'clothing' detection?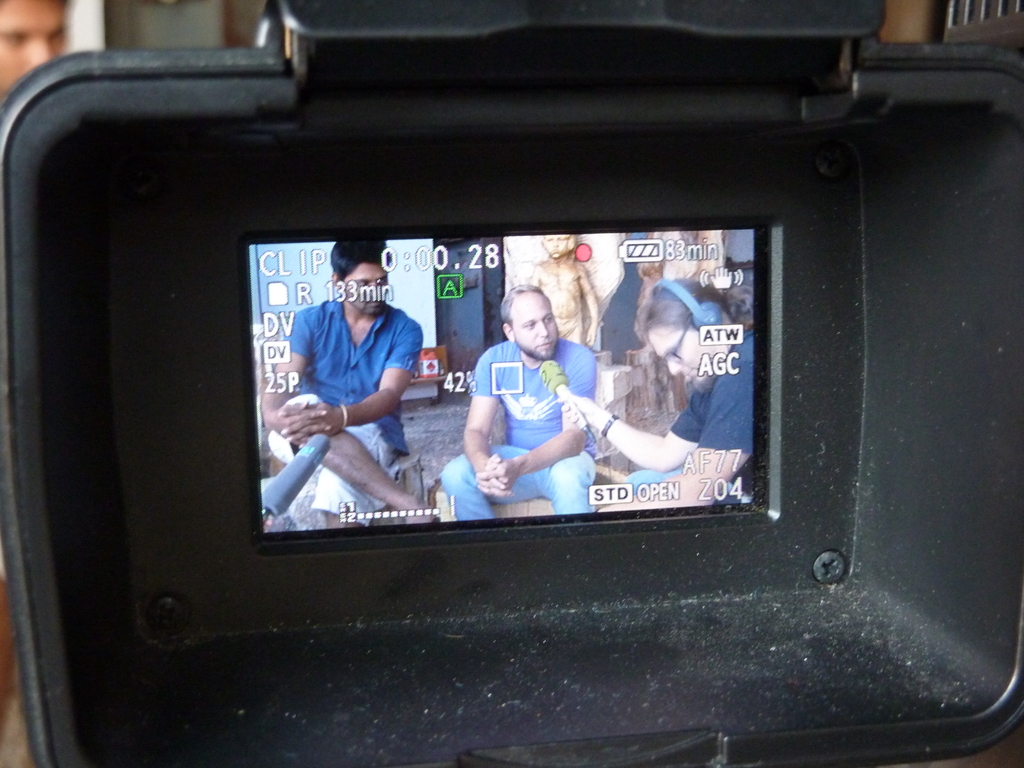
box(619, 329, 752, 505)
